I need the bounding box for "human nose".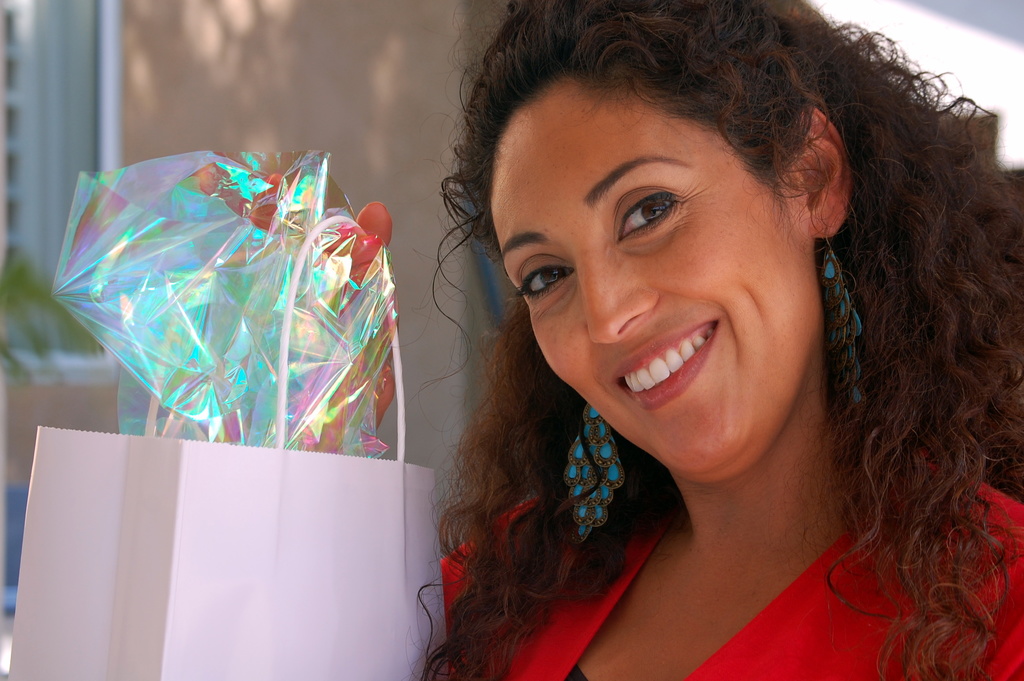
Here it is: x1=571 y1=255 x2=659 y2=346.
